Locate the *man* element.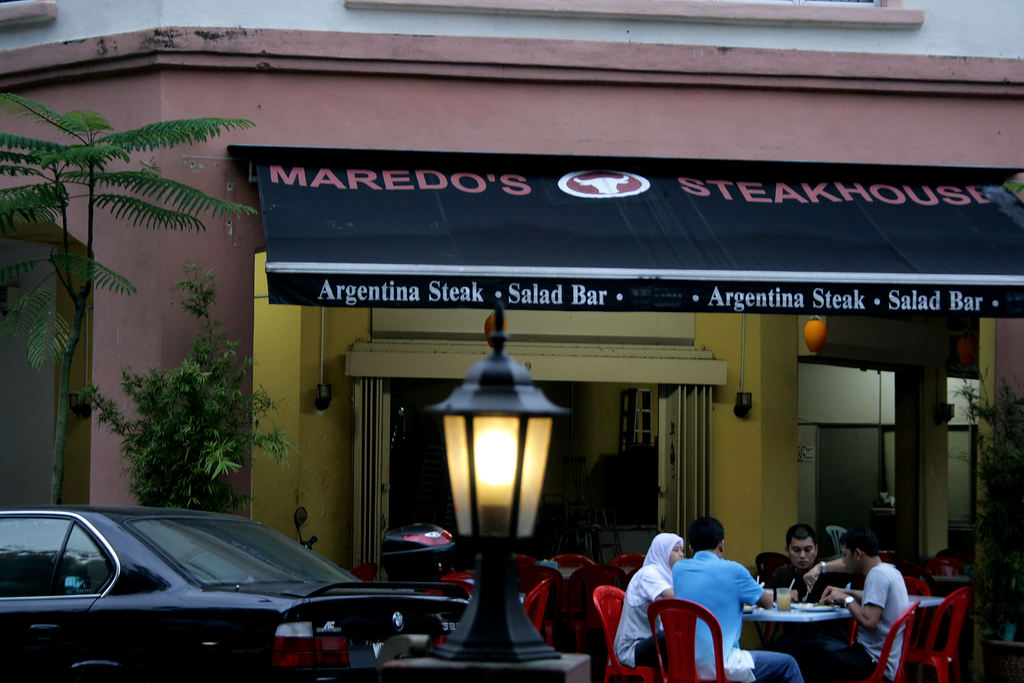
Element bbox: x1=766, y1=518, x2=850, y2=605.
